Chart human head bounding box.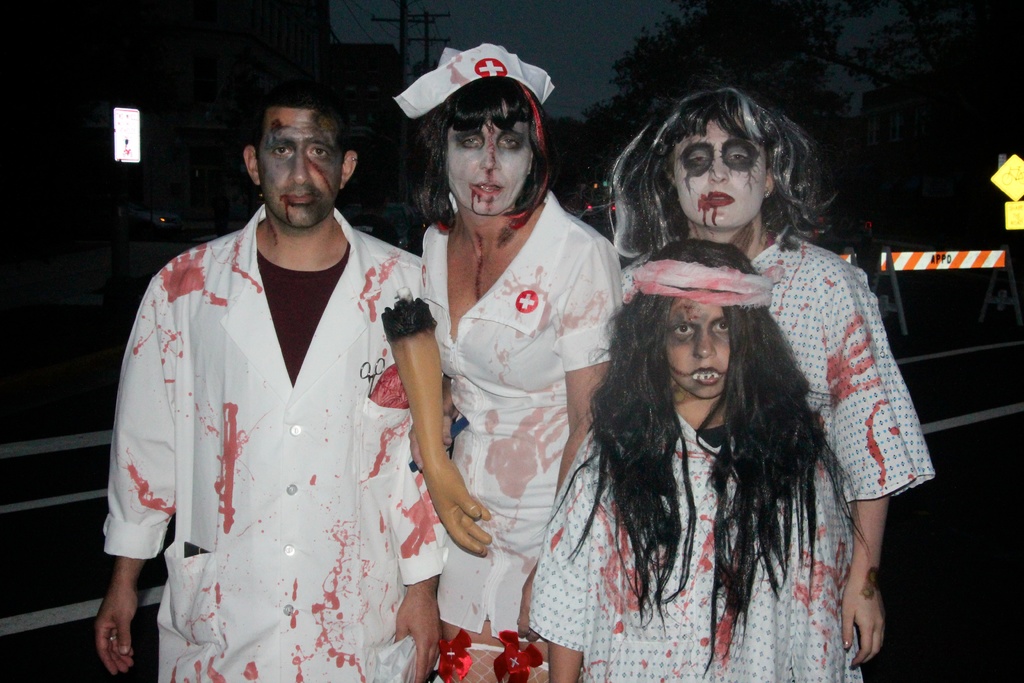
Charted: <region>240, 95, 364, 236</region>.
